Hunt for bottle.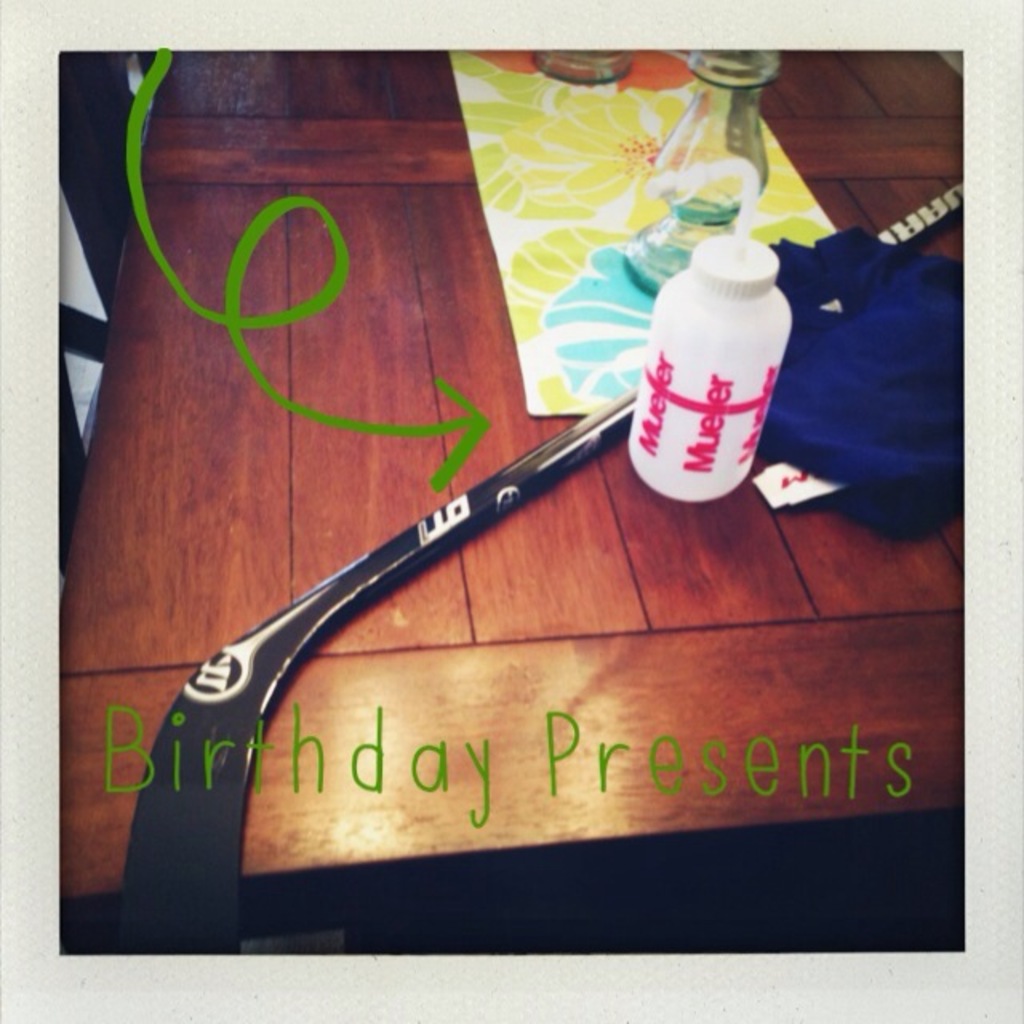
Hunted down at Rect(626, 230, 782, 518).
